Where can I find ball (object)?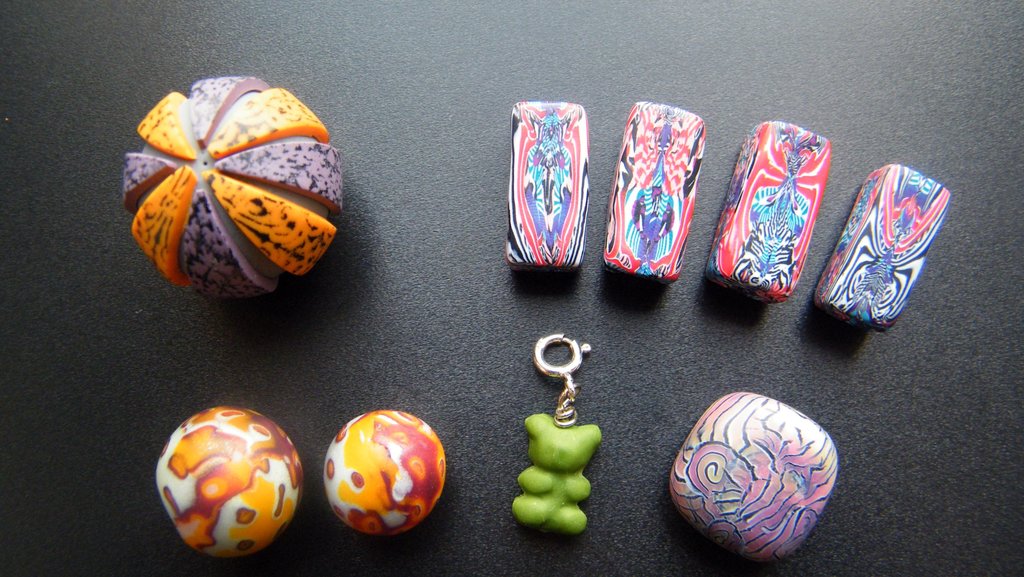
You can find it at Rect(323, 408, 449, 538).
